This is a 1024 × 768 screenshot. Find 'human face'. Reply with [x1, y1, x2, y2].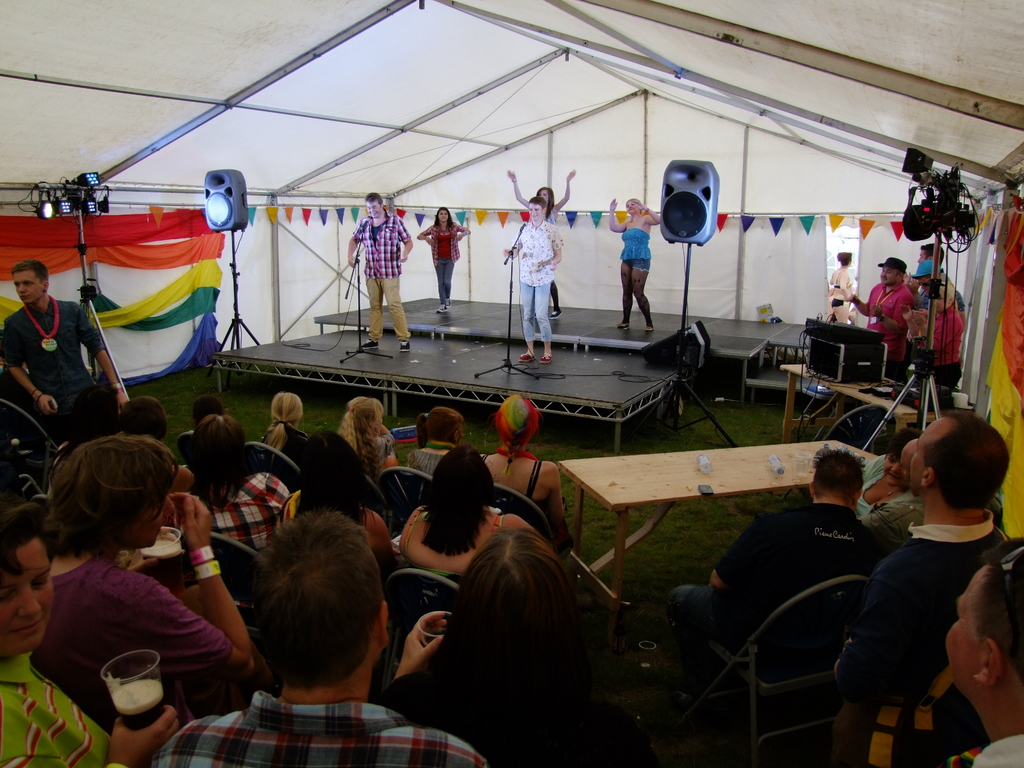
[909, 415, 953, 486].
